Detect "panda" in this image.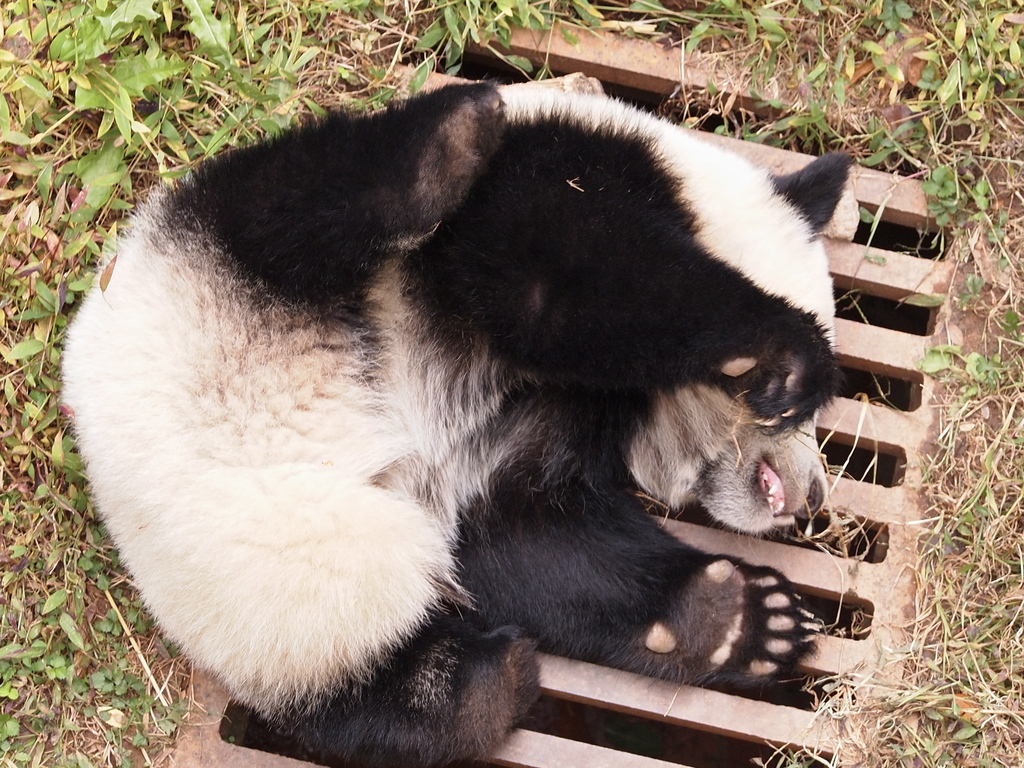
Detection: (x1=58, y1=79, x2=860, y2=767).
